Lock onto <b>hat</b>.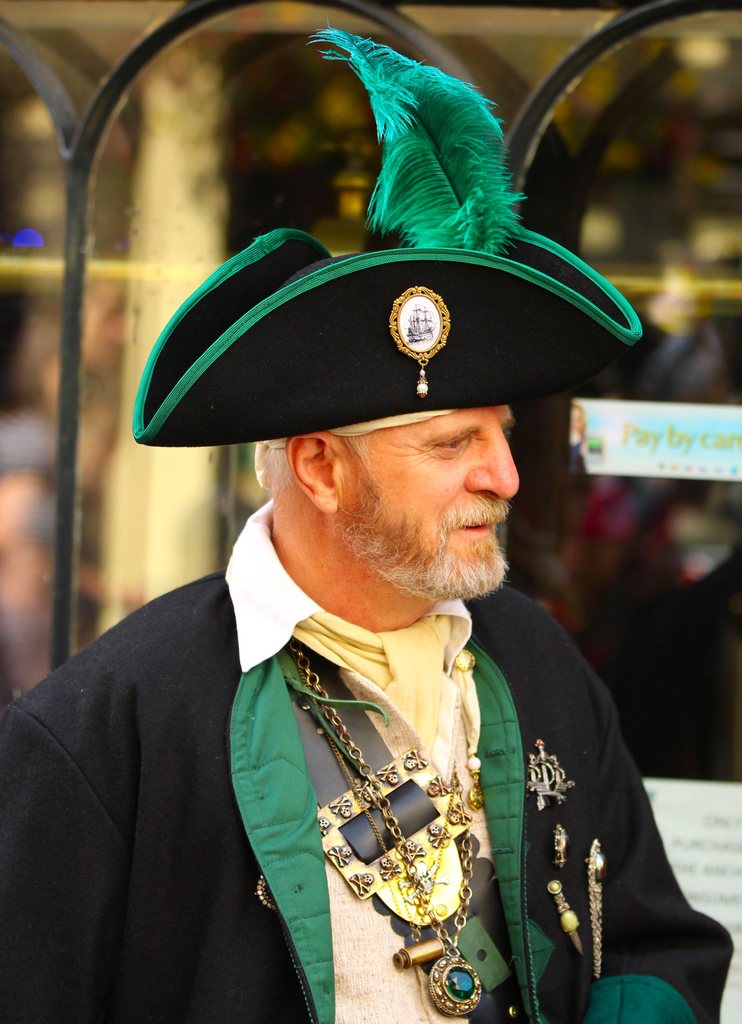
Locked: <bbox>129, 20, 640, 449</bbox>.
